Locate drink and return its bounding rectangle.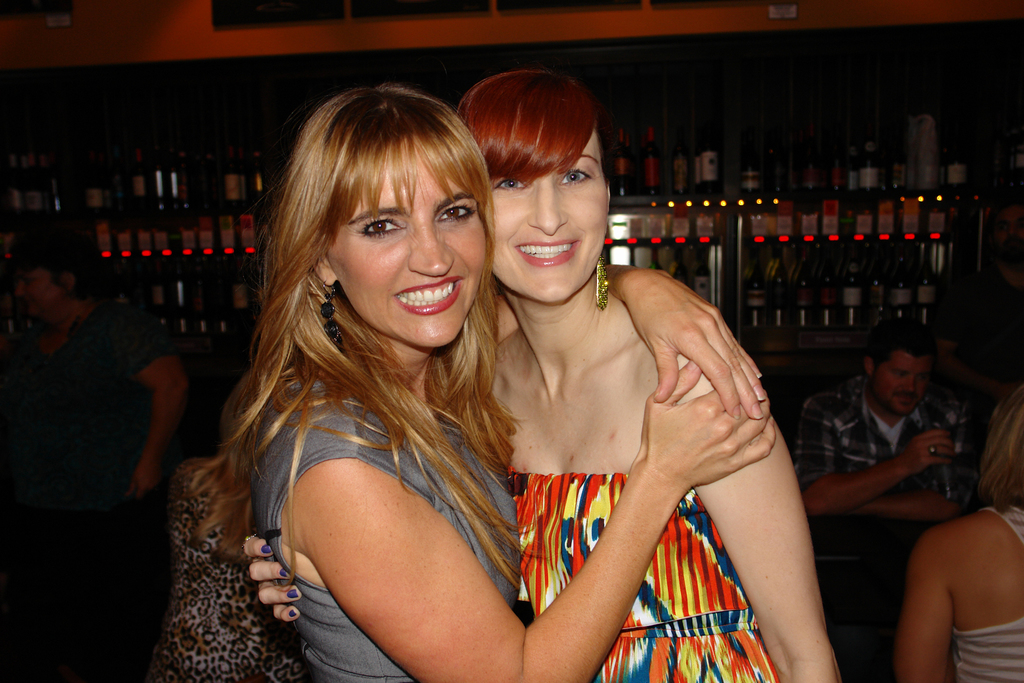
locate(1017, 124, 1023, 181).
